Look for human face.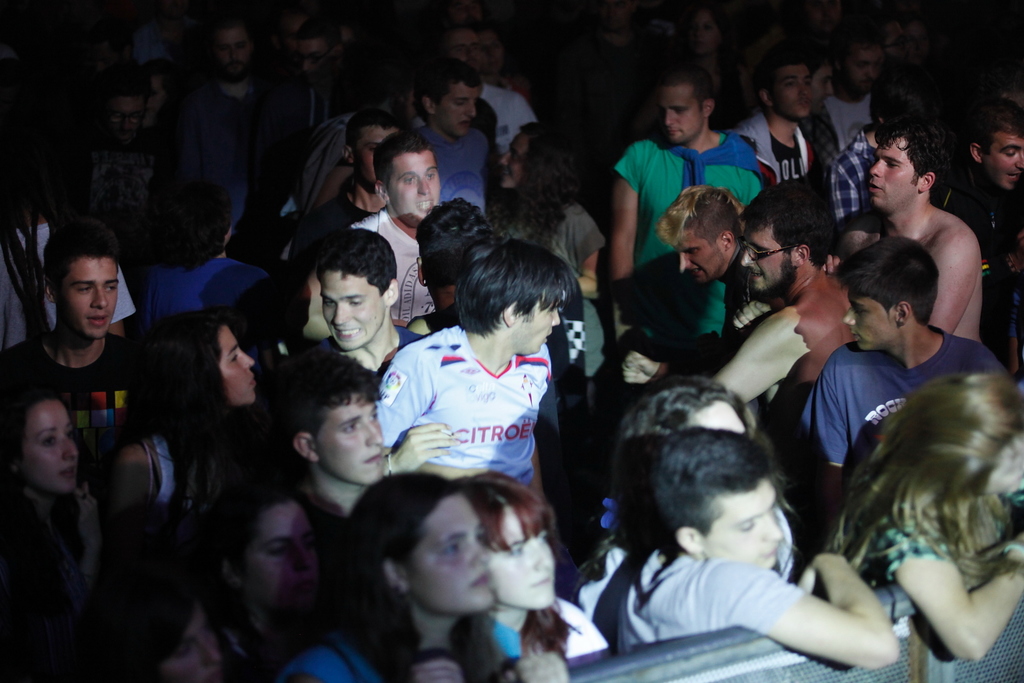
Found: region(62, 256, 119, 340).
